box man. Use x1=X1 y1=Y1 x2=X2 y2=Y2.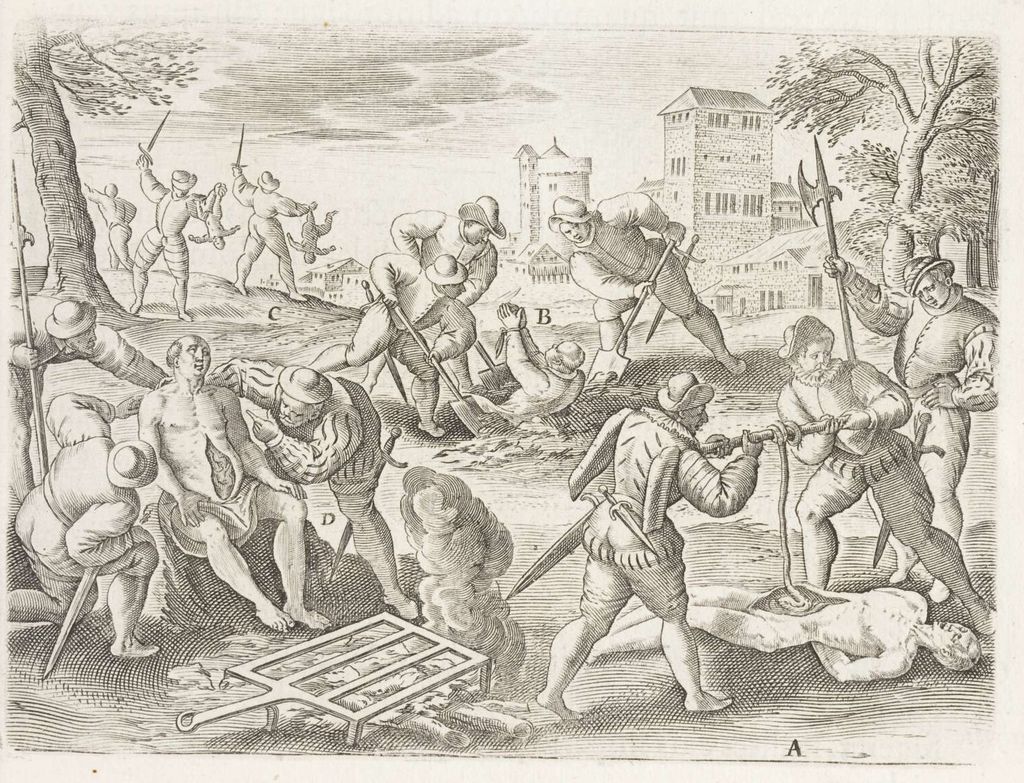
x1=777 y1=318 x2=994 y2=631.
